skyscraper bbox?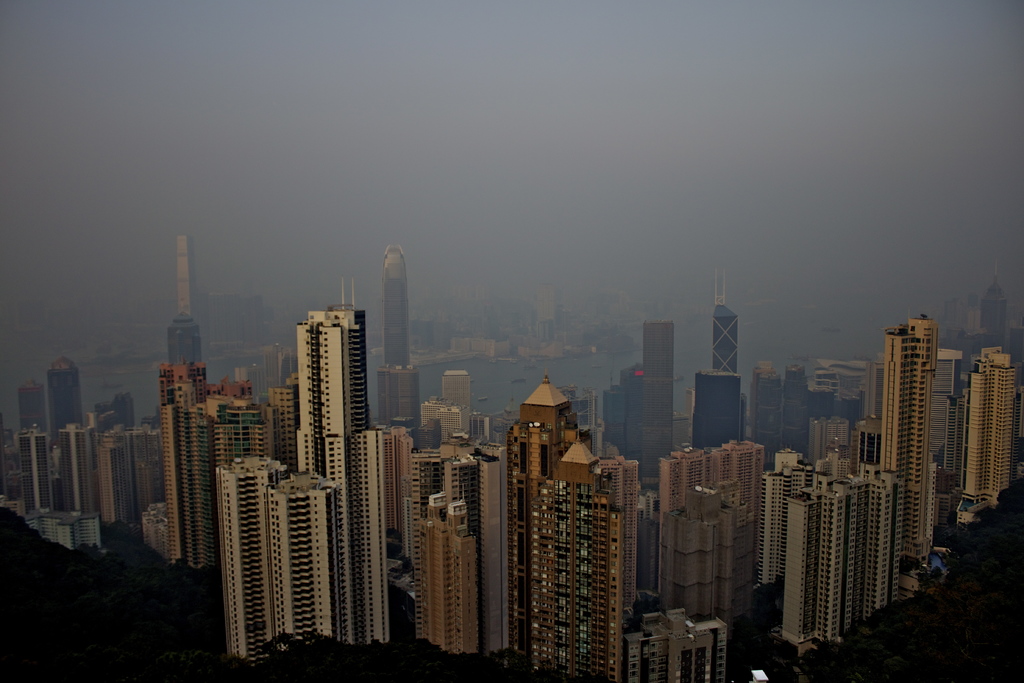
x1=276 y1=473 x2=349 y2=668
